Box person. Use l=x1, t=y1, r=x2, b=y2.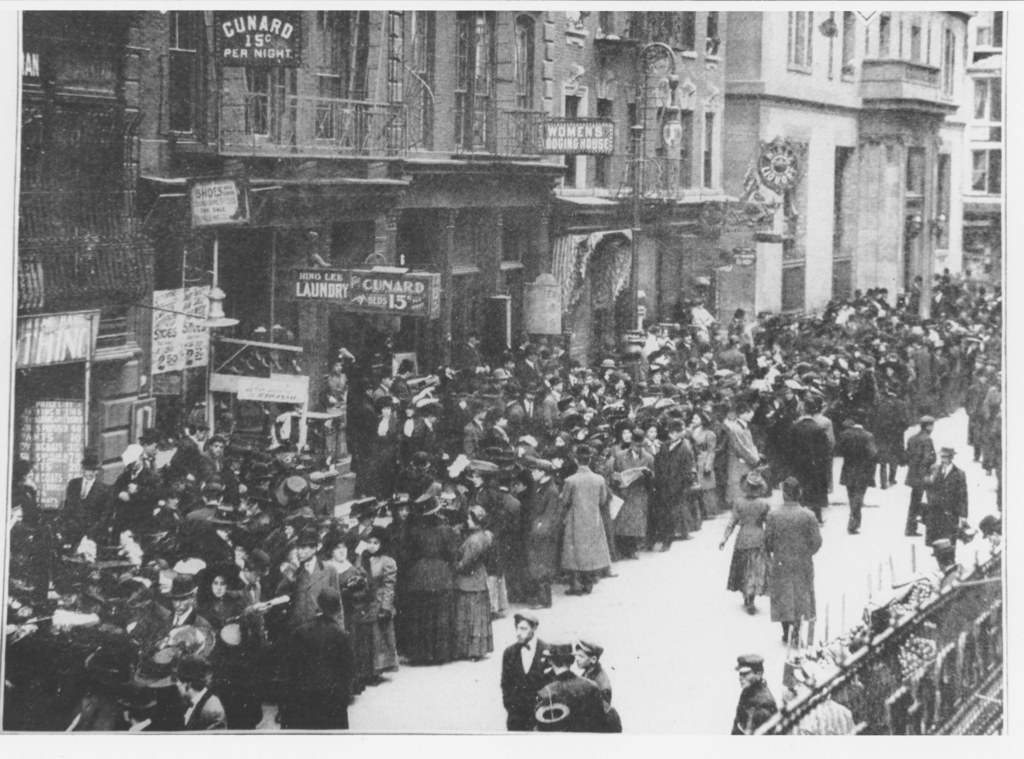
l=531, t=644, r=621, b=733.
